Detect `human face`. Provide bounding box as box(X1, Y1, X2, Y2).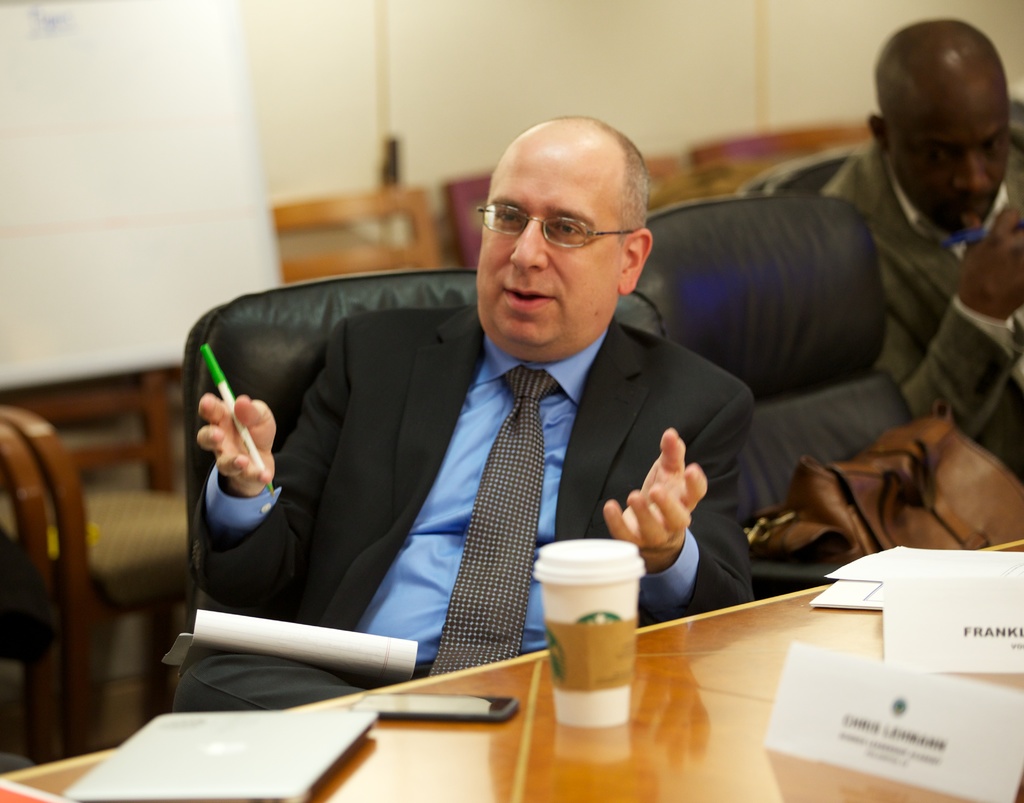
box(892, 76, 1013, 233).
